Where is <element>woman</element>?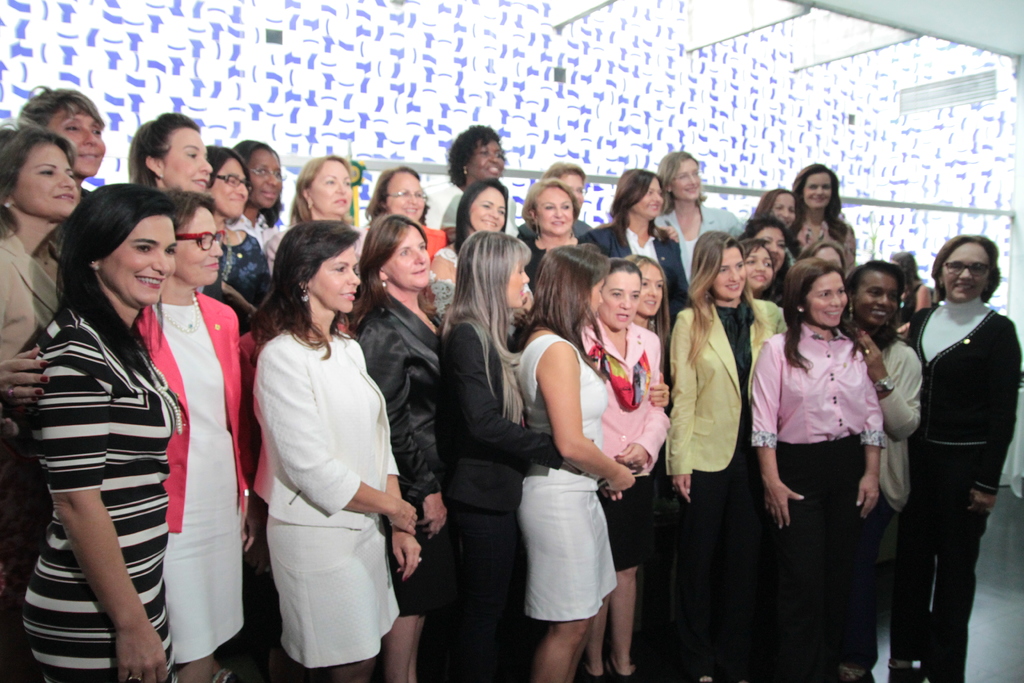
region(876, 231, 1023, 676).
